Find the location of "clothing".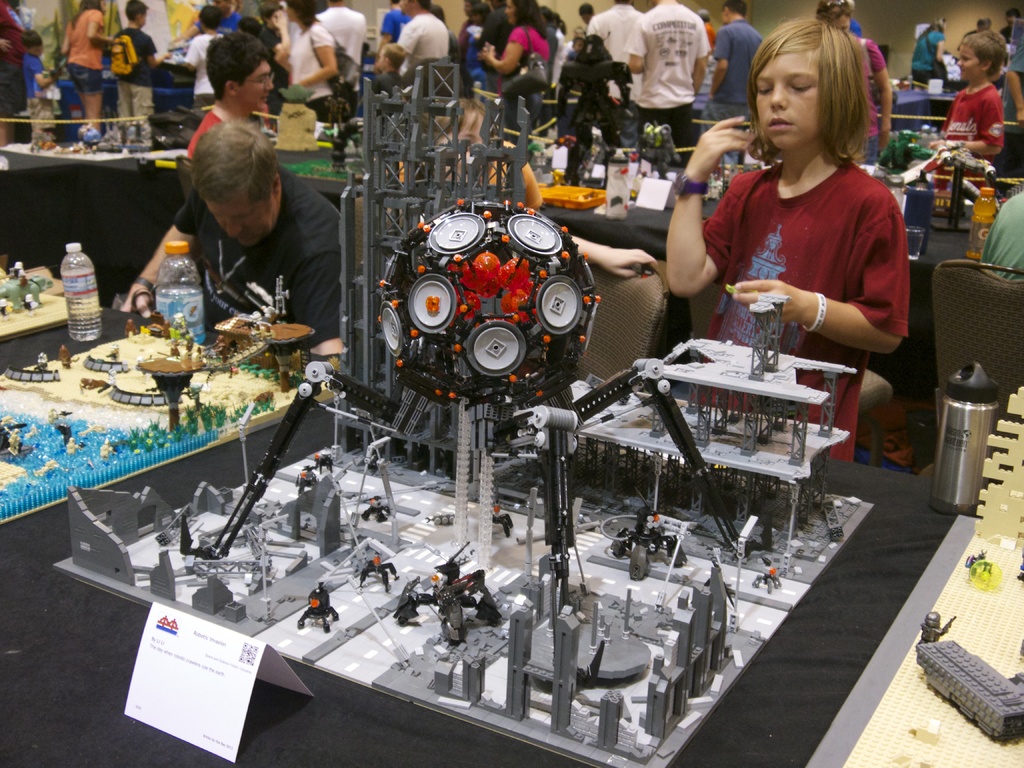
Location: <region>624, 0, 708, 145</region>.
